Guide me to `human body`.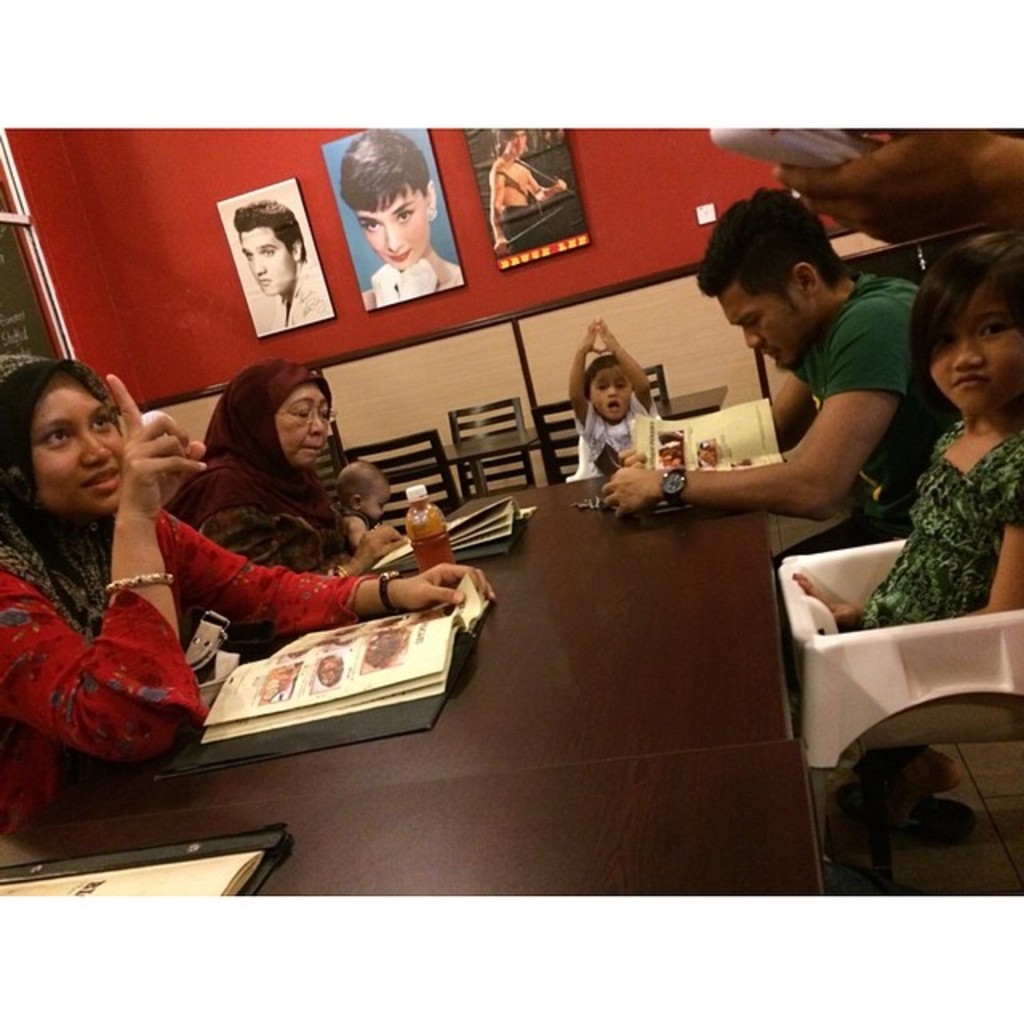
Guidance: Rect(35, 378, 416, 792).
